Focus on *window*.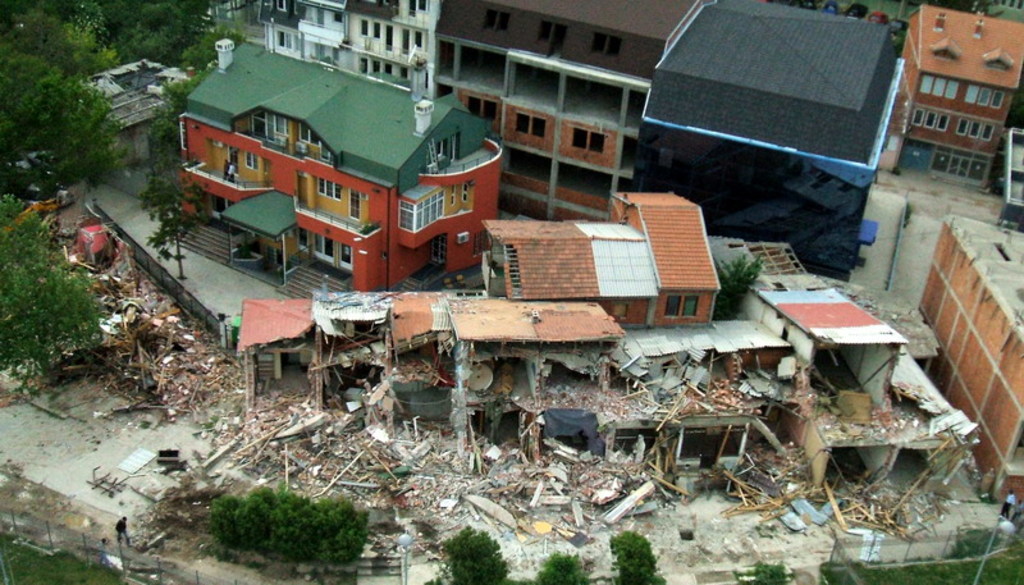
Focused at [x1=370, y1=63, x2=380, y2=79].
